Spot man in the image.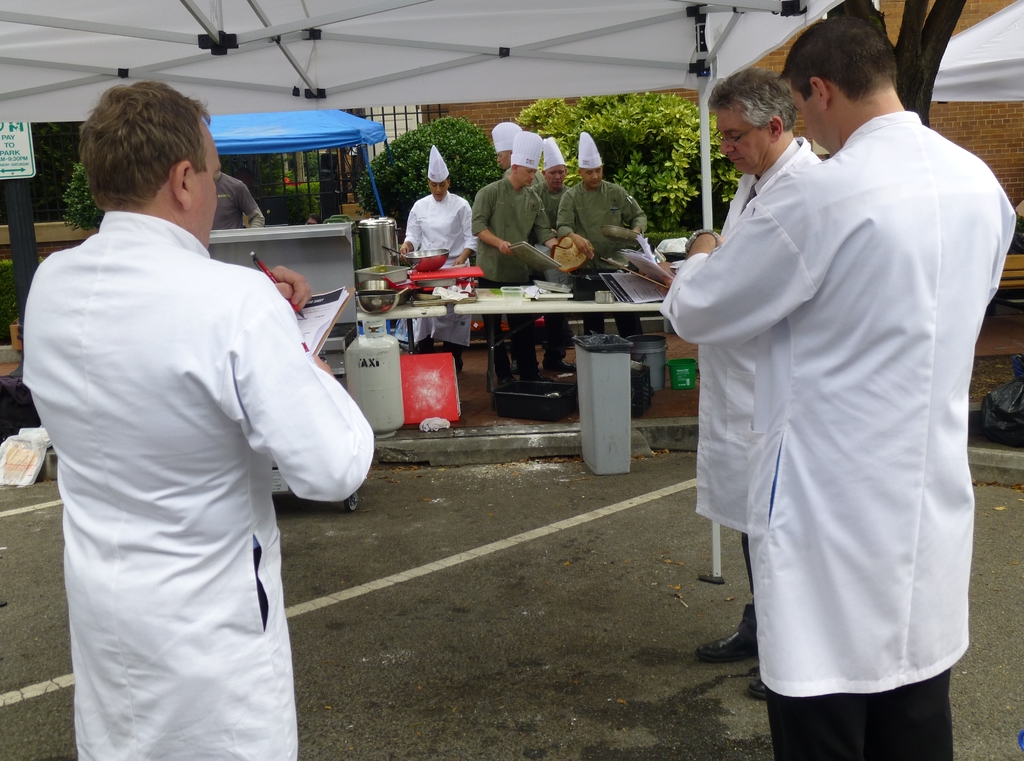
man found at Rect(557, 119, 653, 338).
